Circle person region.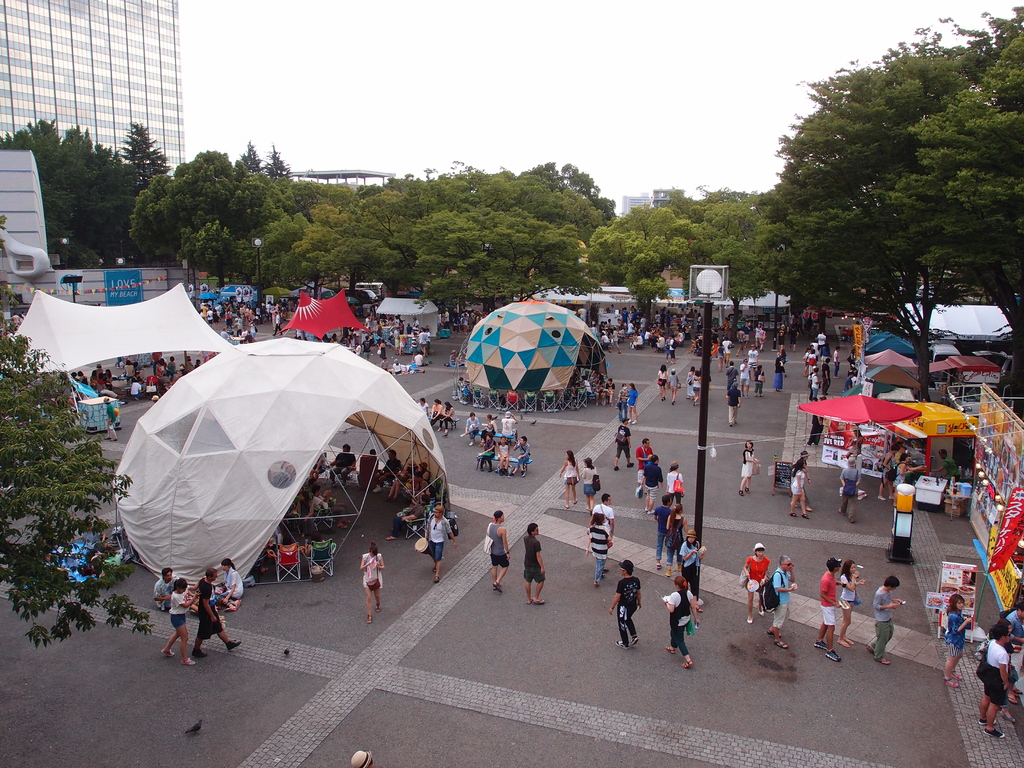
Region: <region>356, 547, 387, 624</region>.
